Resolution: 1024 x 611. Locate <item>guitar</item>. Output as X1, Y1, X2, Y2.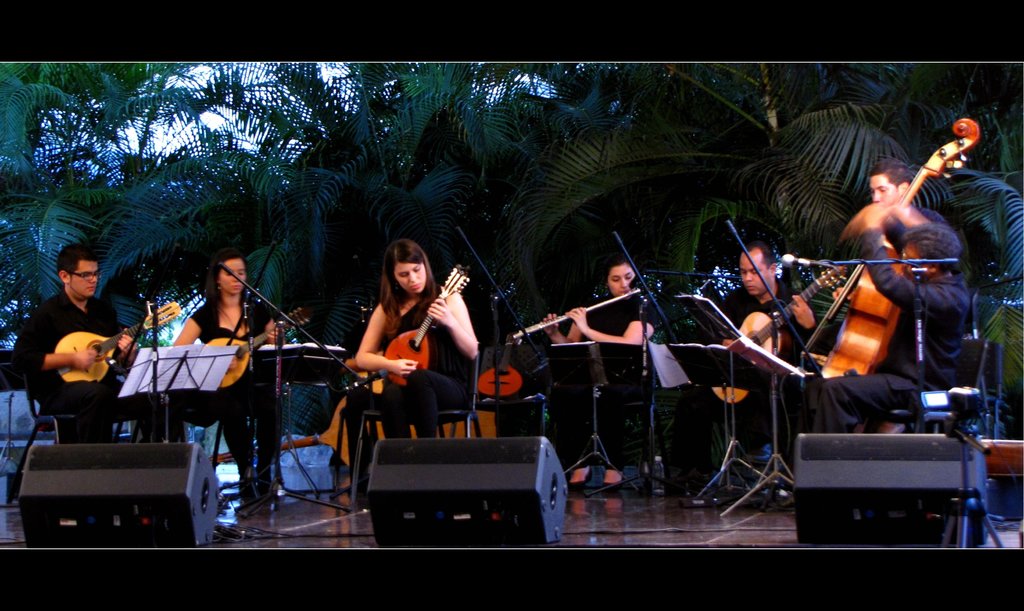
693, 253, 853, 400.
